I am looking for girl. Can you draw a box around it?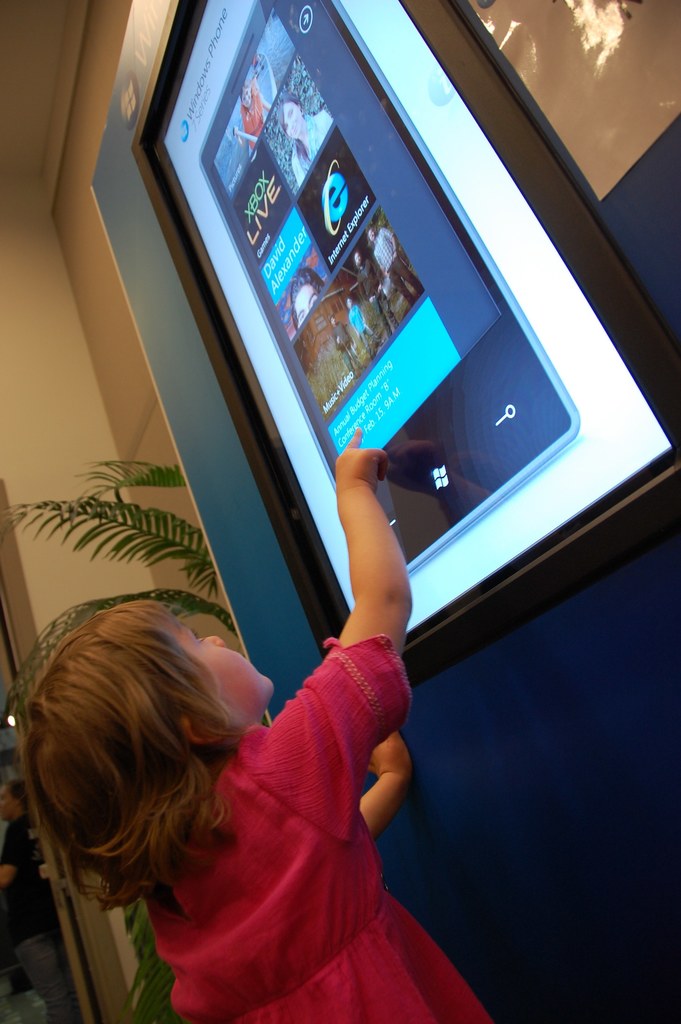
Sure, the bounding box is <box>7,419,488,1023</box>.
